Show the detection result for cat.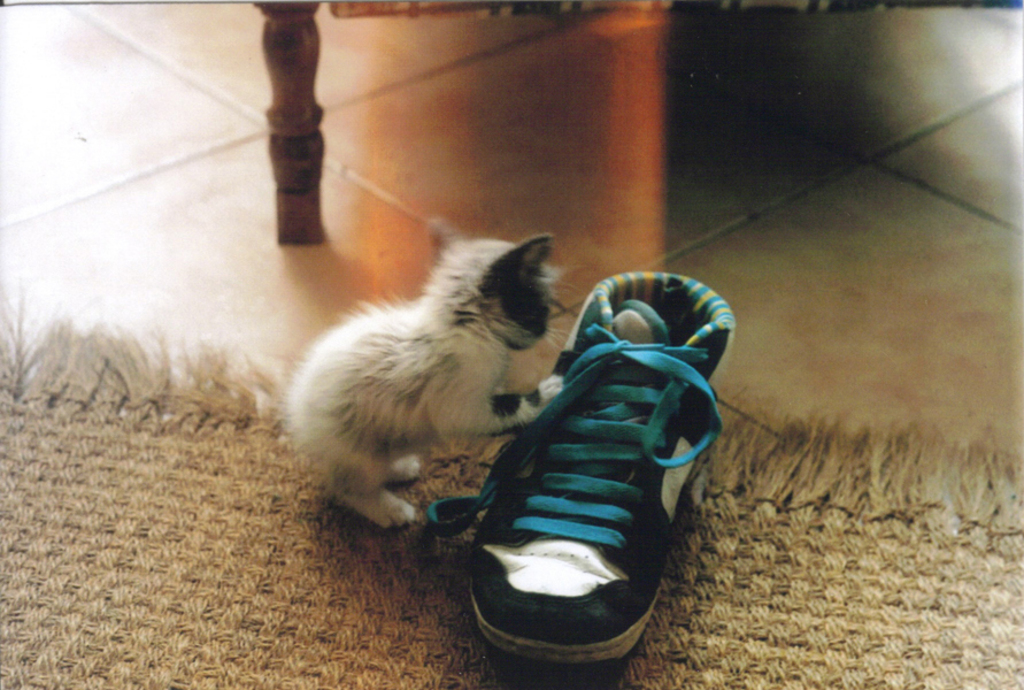
region(276, 214, 563, 539).
